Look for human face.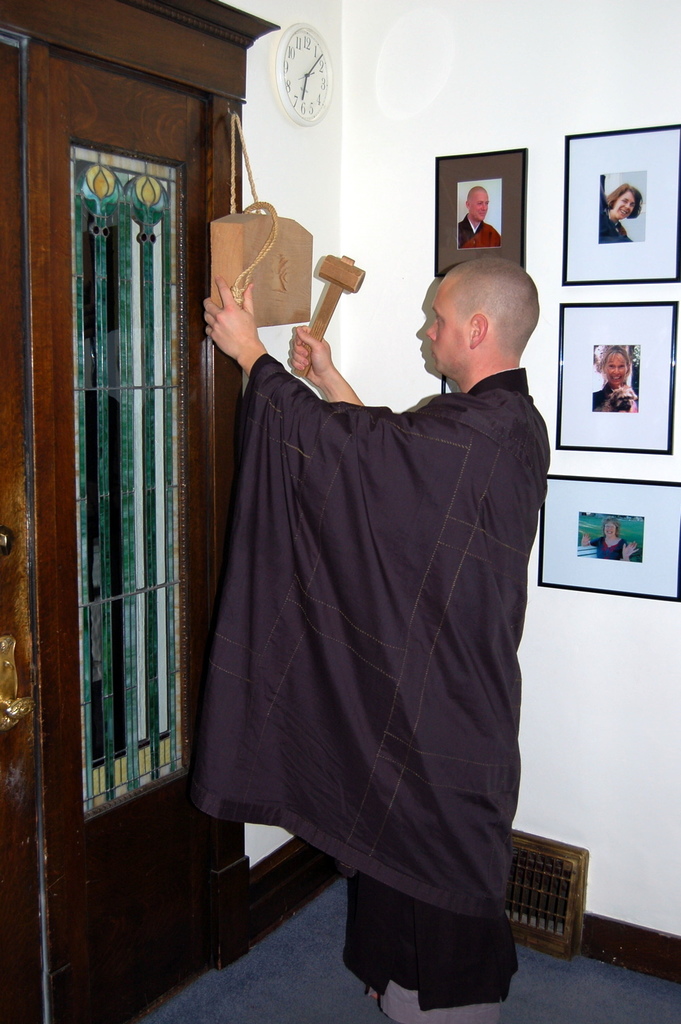
Found: [x1=605, y1=350, x2=625, y2=385].
